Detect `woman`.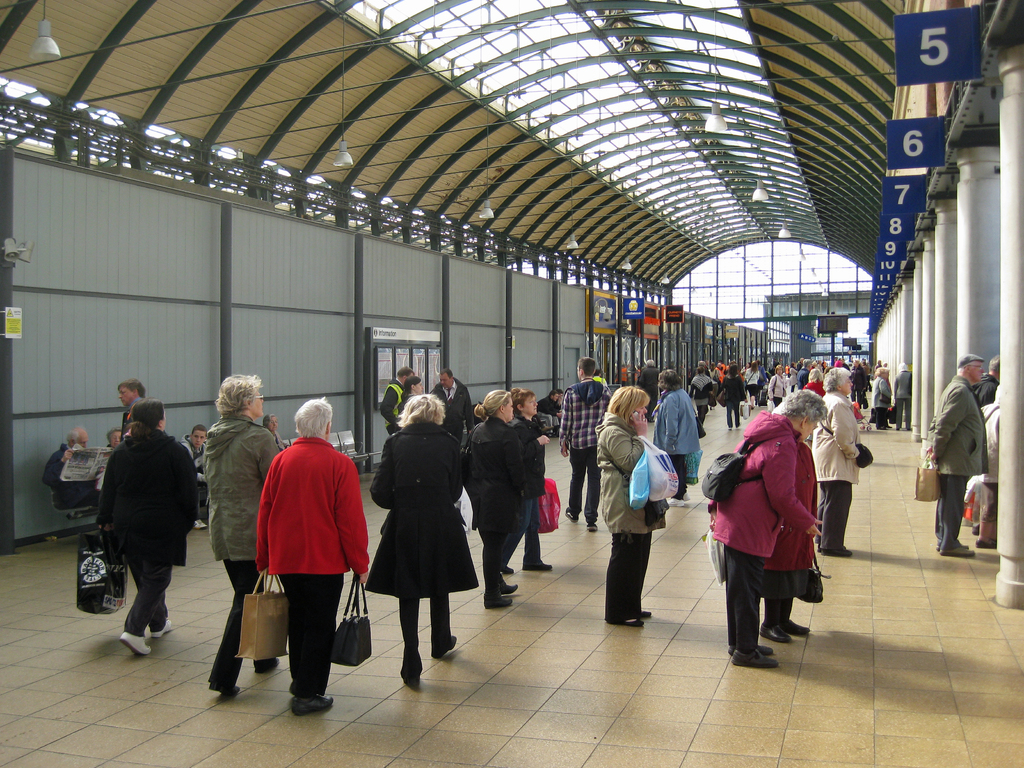
Detected at pyautogui.locateOnScreen(650, 369, 702, 506).
